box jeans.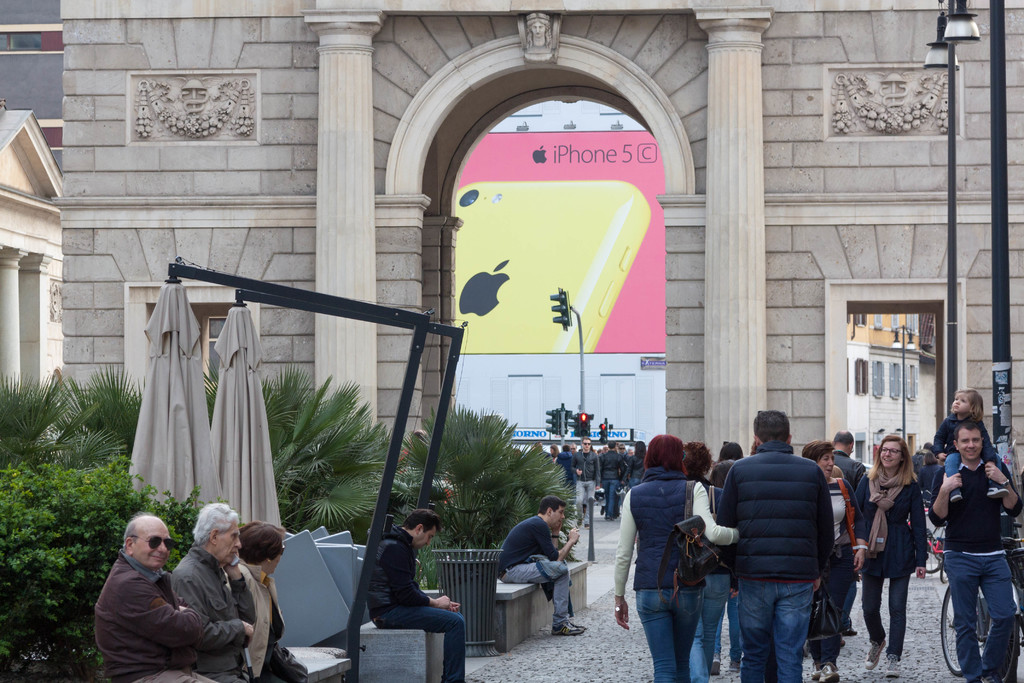
[x1=629, y1=589, x2=710, y2=682].
